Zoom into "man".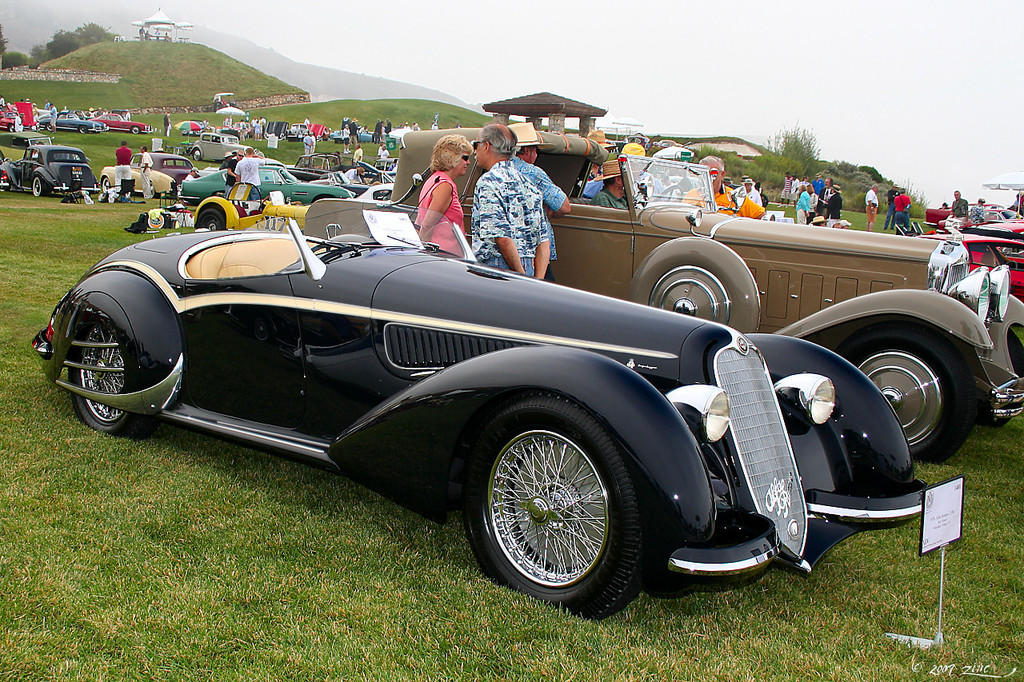
Zoom target: 183 165 195 182.
